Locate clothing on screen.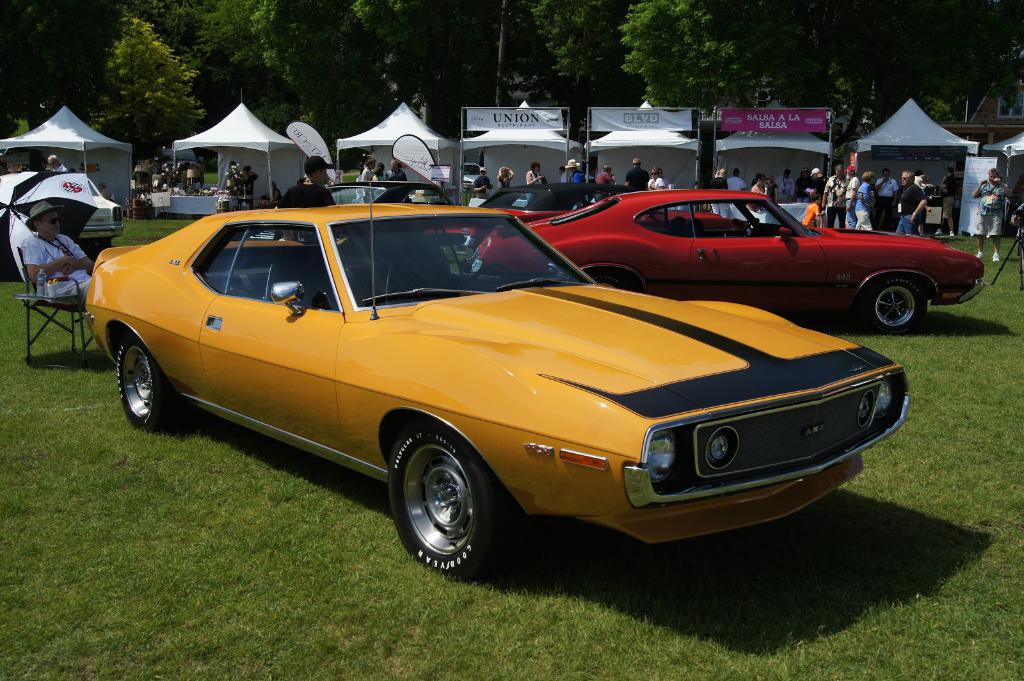
On screen at [x1=732, y1=174, x2=746, y2=189].
